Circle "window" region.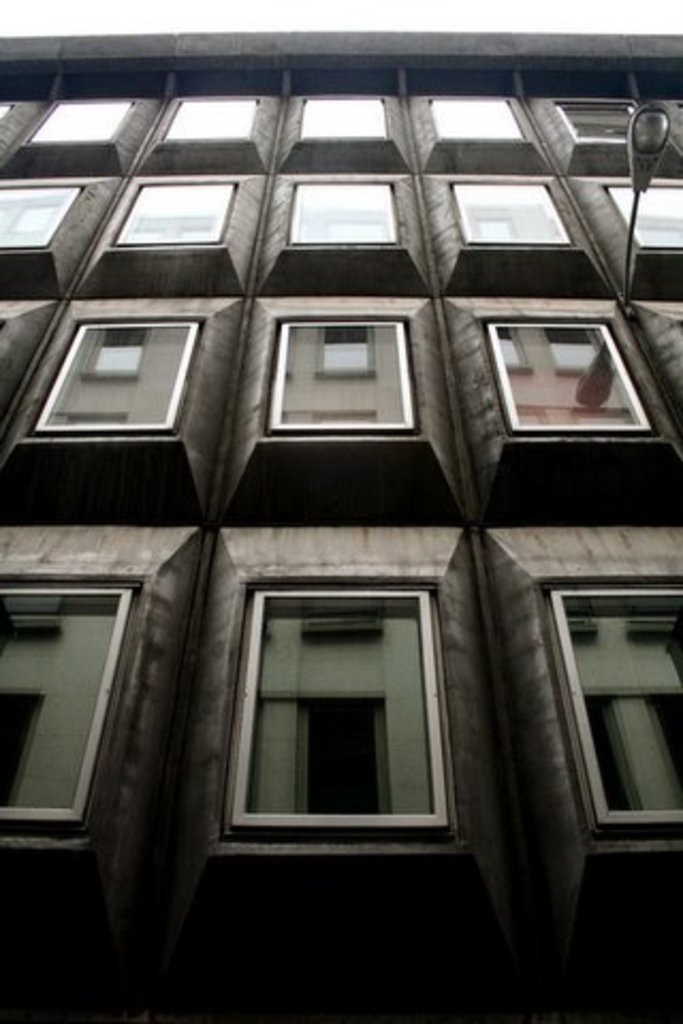
Region: rect(487, 318, 655, 433).
